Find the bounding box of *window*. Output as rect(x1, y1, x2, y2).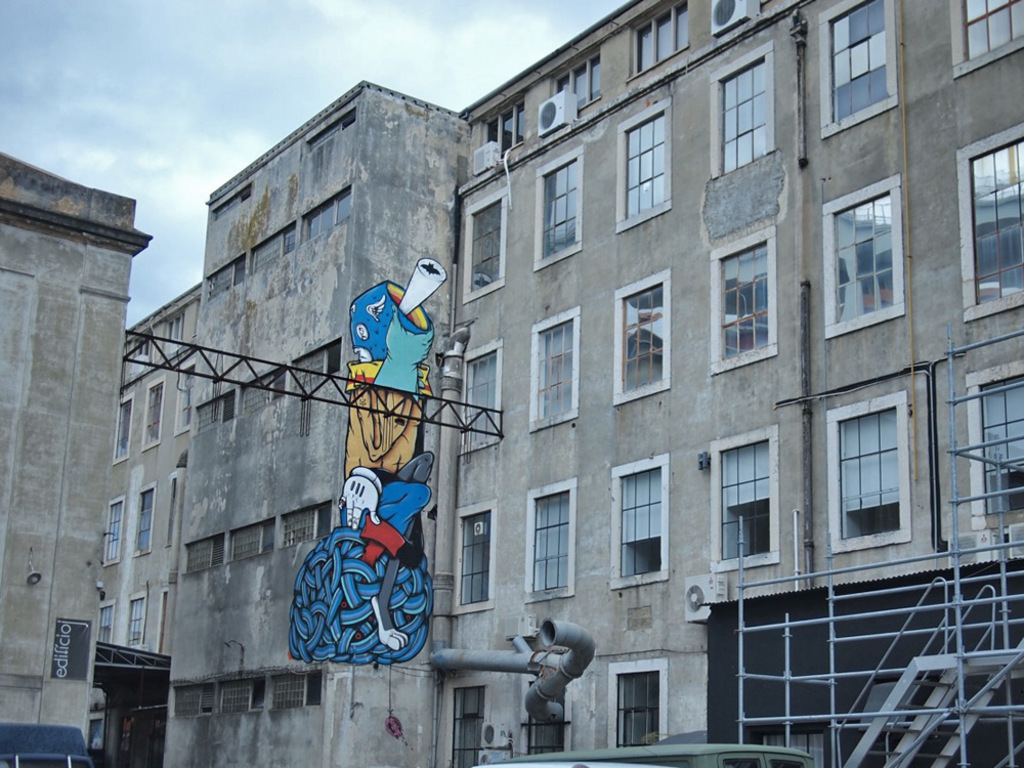
rect(240, 368, 288, 416).
